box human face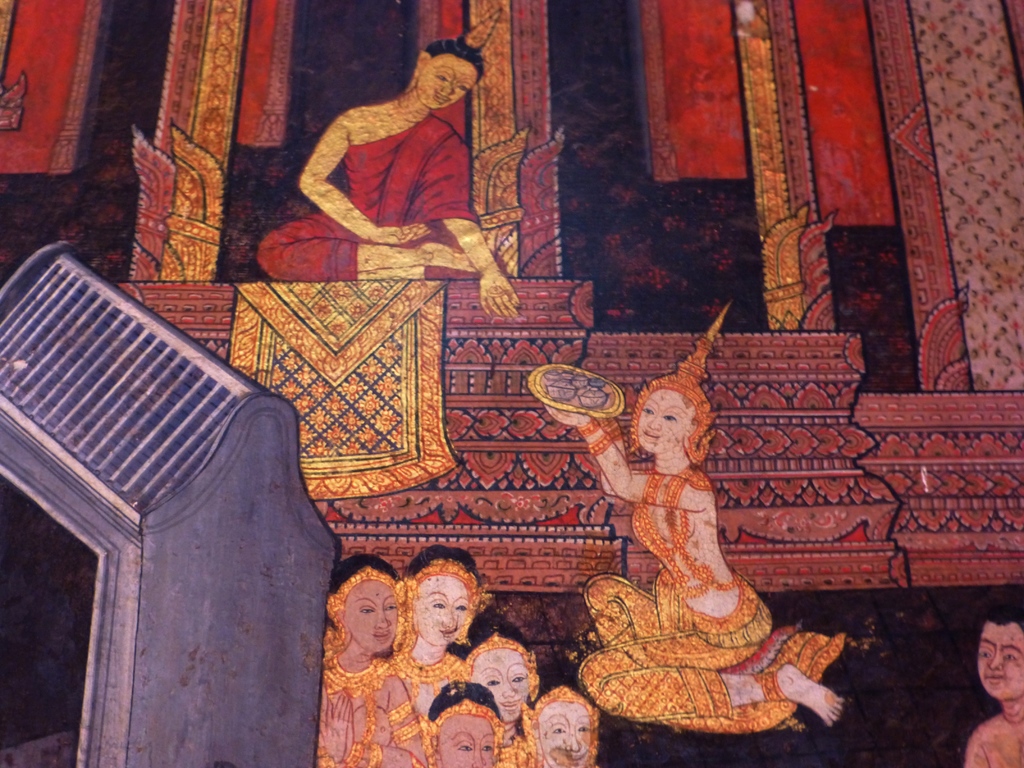
box(469, 644, 534, 732)
